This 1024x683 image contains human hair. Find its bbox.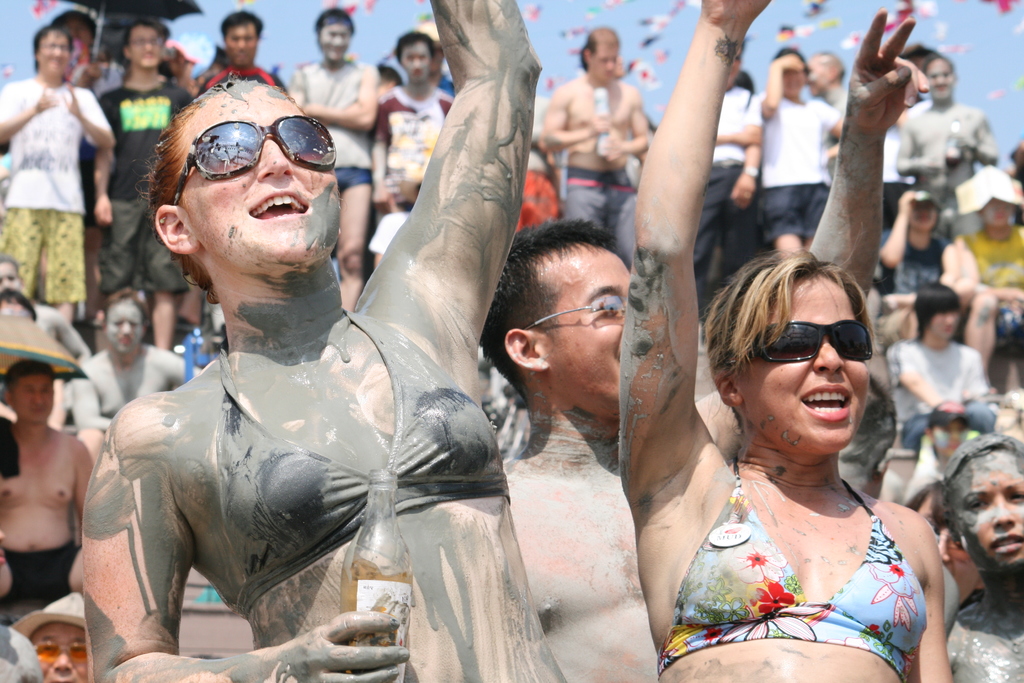
box=[221, 8, 266, 44].
